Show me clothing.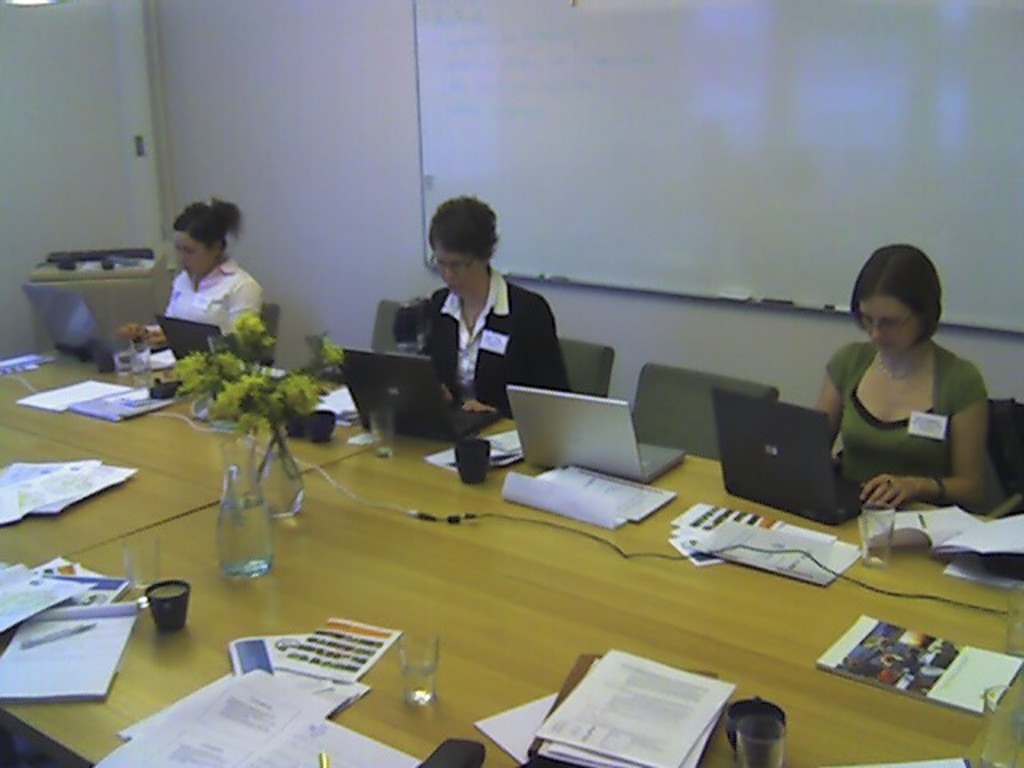
clothing is here: (left=819, top=325, right=998, bottom=526).
